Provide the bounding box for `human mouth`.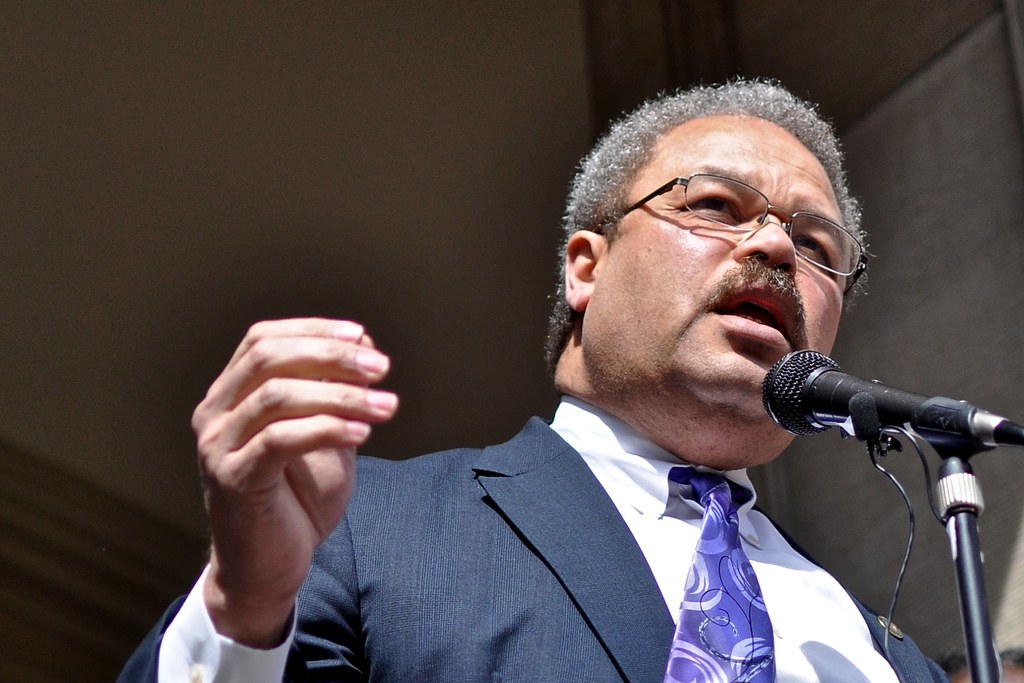
[710,282,803,350].
